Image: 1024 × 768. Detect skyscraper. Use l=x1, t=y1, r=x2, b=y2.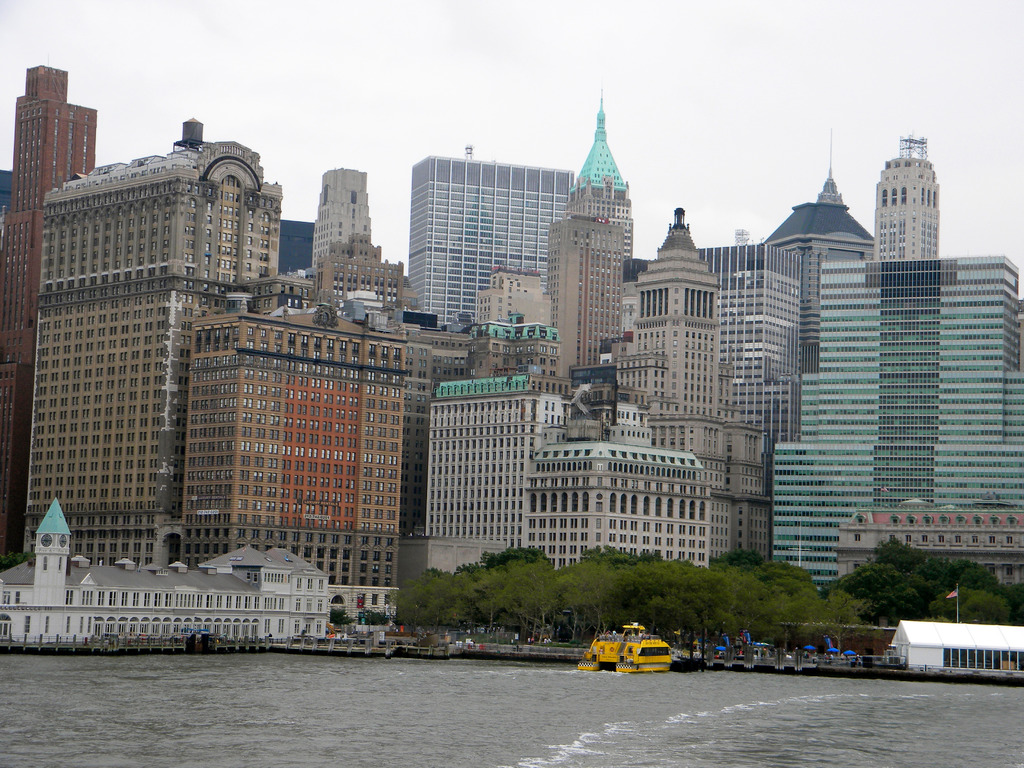
l=771, t=254, r=1023, b=591.
